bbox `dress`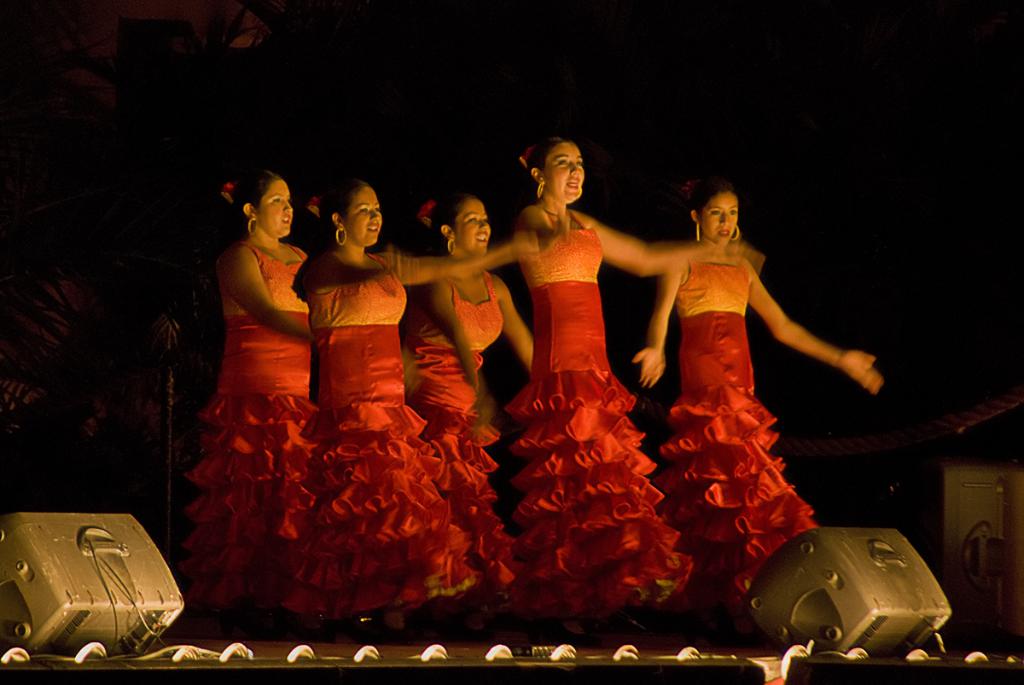
{"left": 500, "top": 211, "right": 707, "bottom": 620}
